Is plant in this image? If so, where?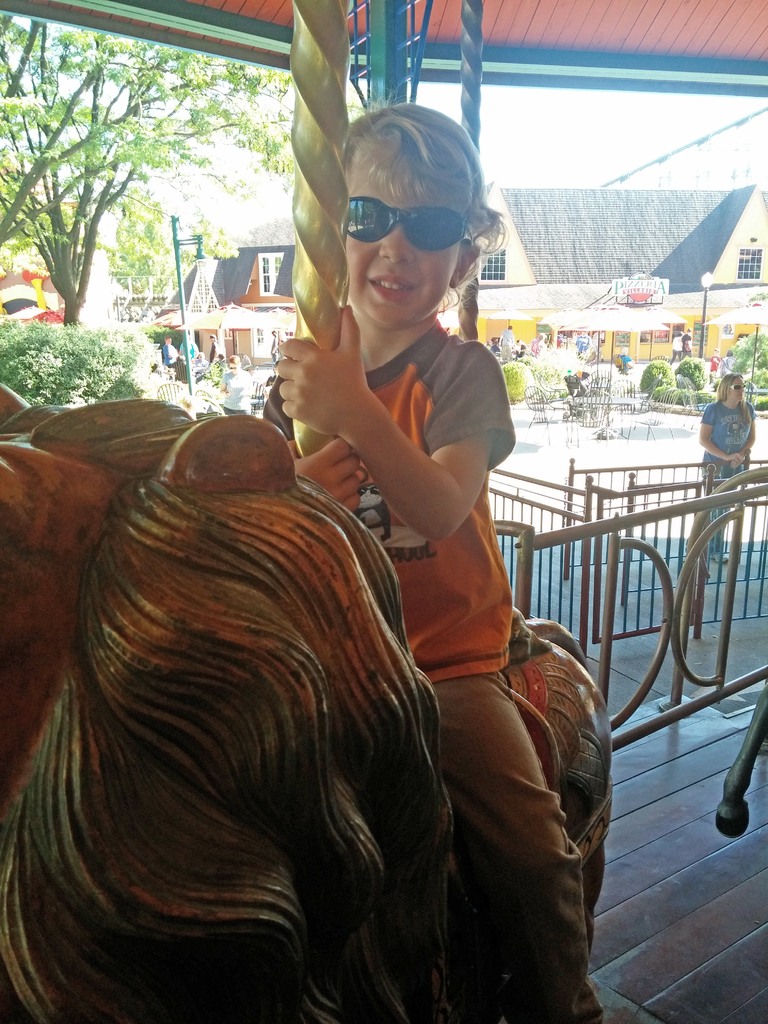
Yes, at Rect(668, 380, 697, 413).
